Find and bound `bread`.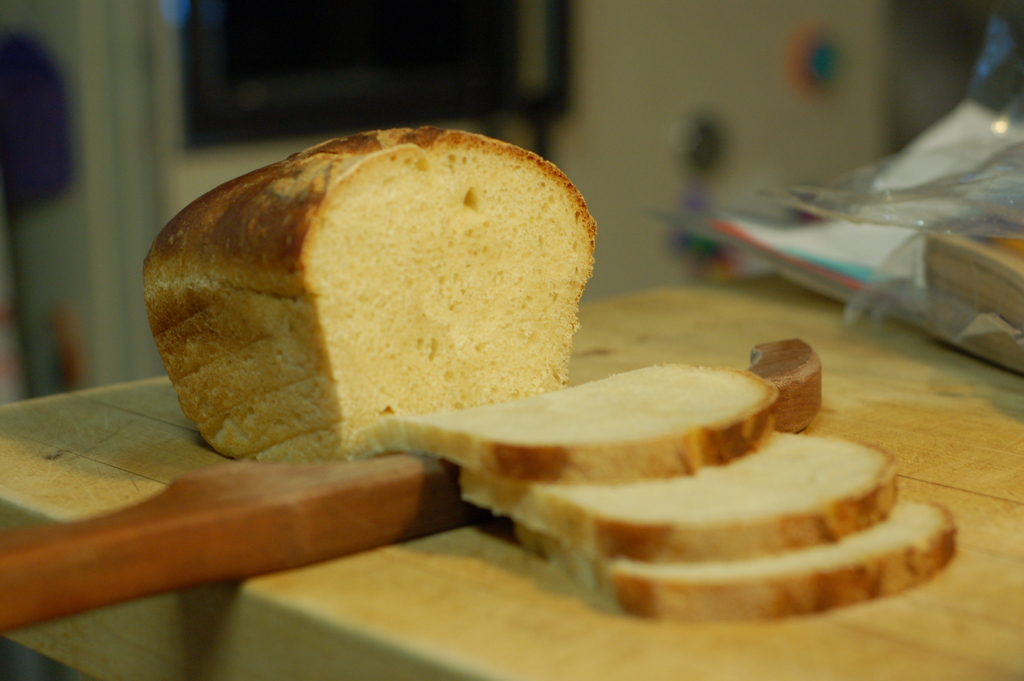
Bound: {"left": 354, "top": 351, "right": 776, "bottom": 484}.
